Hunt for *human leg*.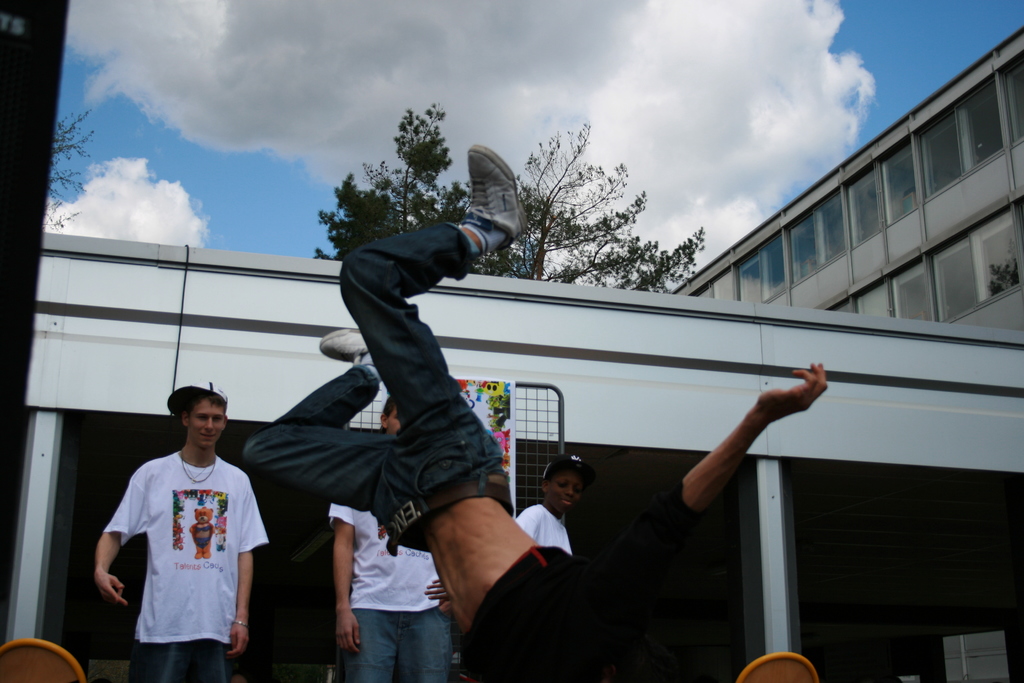
Hunted down at pyautogui.locateOnScreen(246, 325, 396, 505).
